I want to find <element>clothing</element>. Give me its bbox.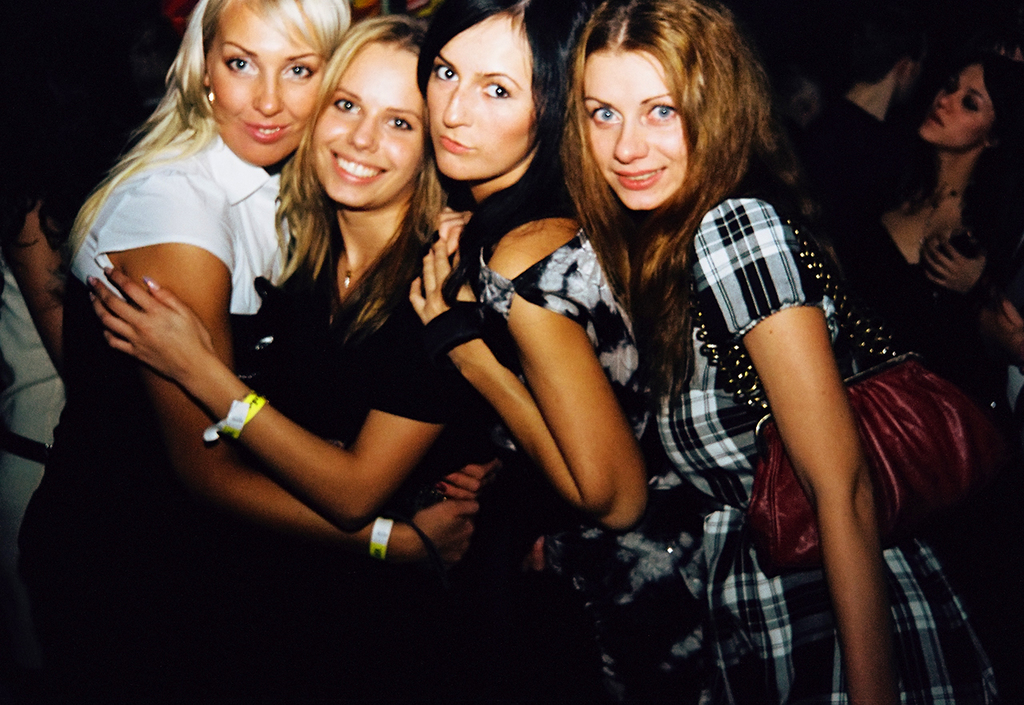
478 232 718 704.
